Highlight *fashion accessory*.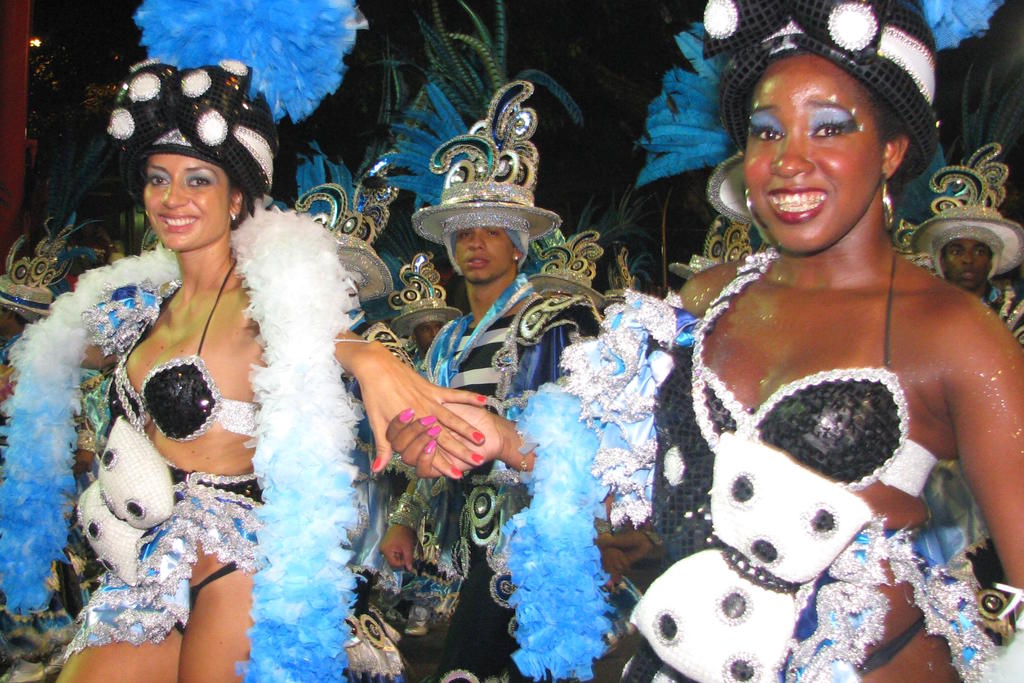
Highlighted region: (left=740, top=182, right=755, bottom=218).
